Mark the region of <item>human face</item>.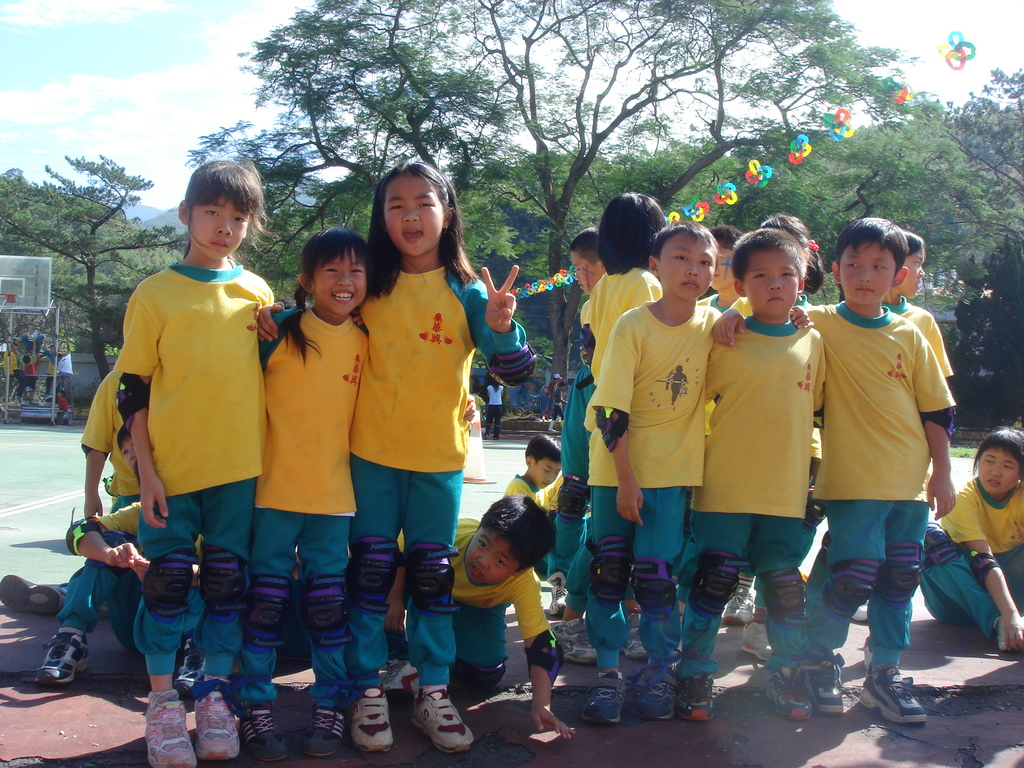
Region: <bbox>977, 451, 1017, 495</bbox>.
